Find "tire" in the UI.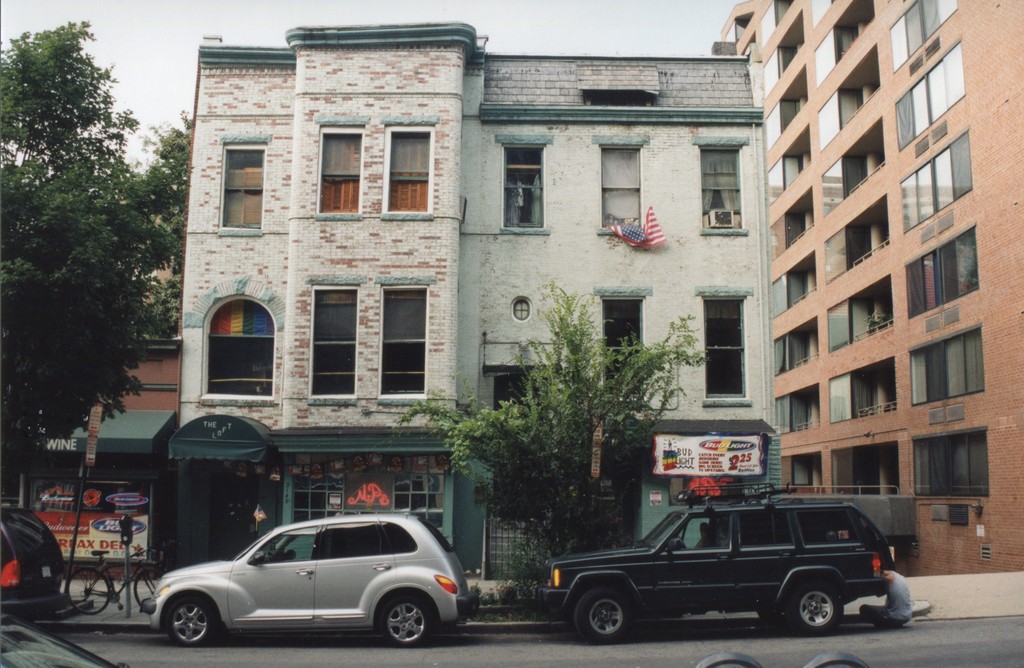
UI element at (left=760, top=602, right=781, bottom=626).
